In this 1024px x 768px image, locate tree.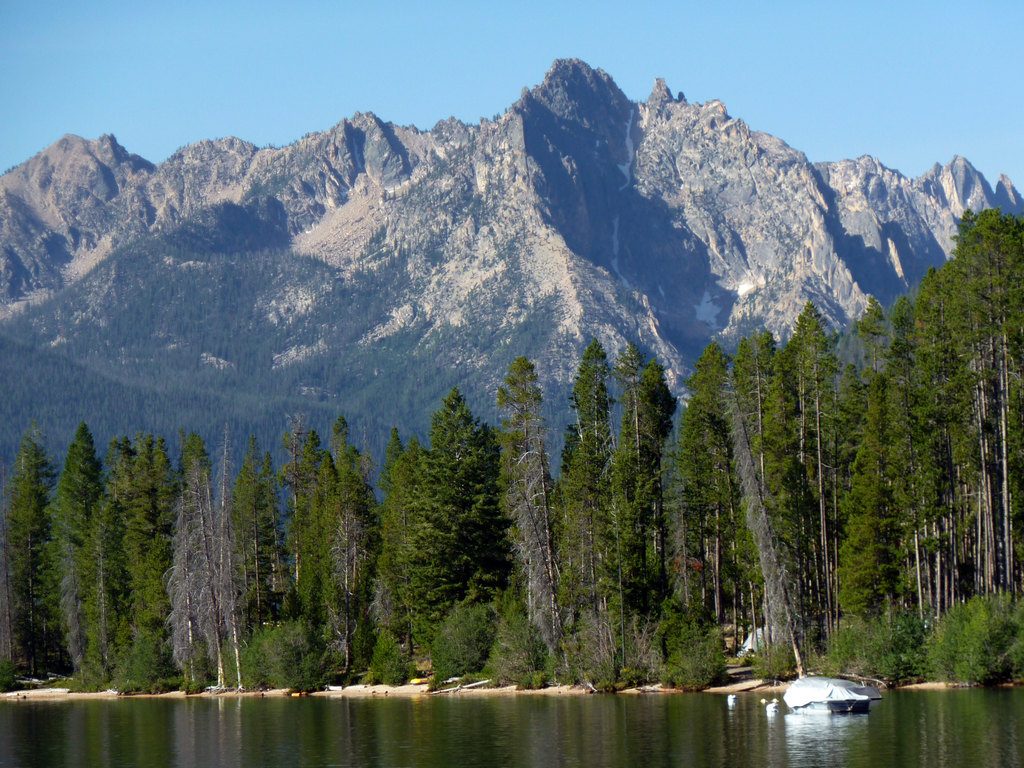
Bounding box: bbox=[490, 349, 578, 668].
